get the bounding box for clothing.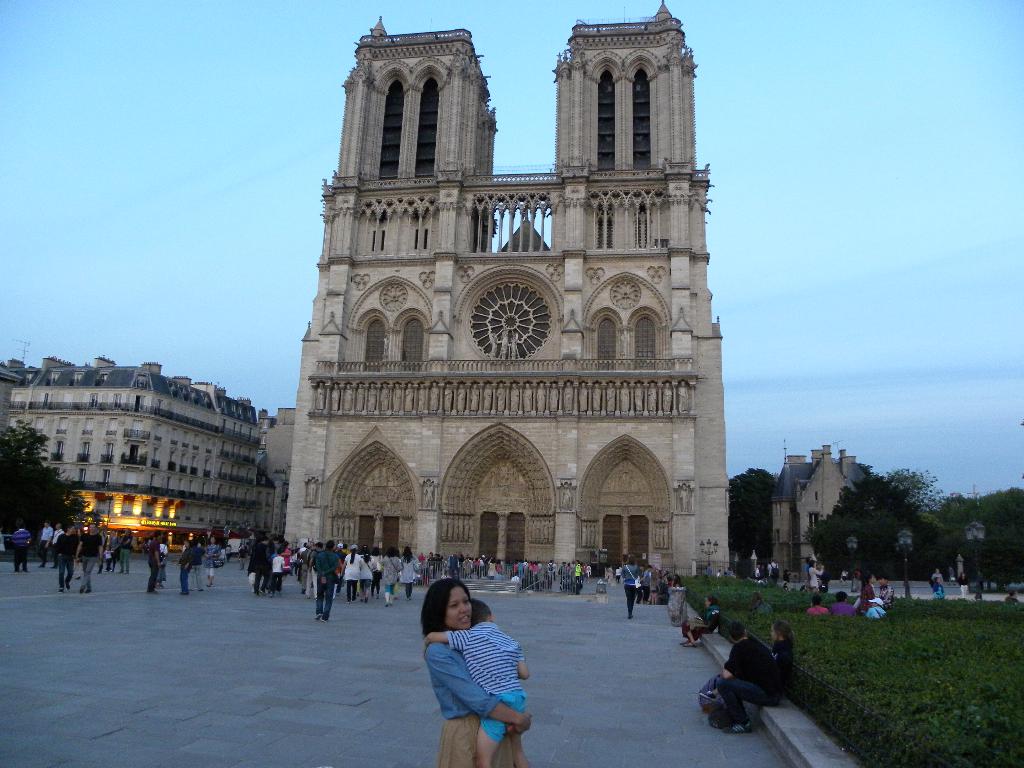
x1=180 y1=544 x2=193 y2=593.
